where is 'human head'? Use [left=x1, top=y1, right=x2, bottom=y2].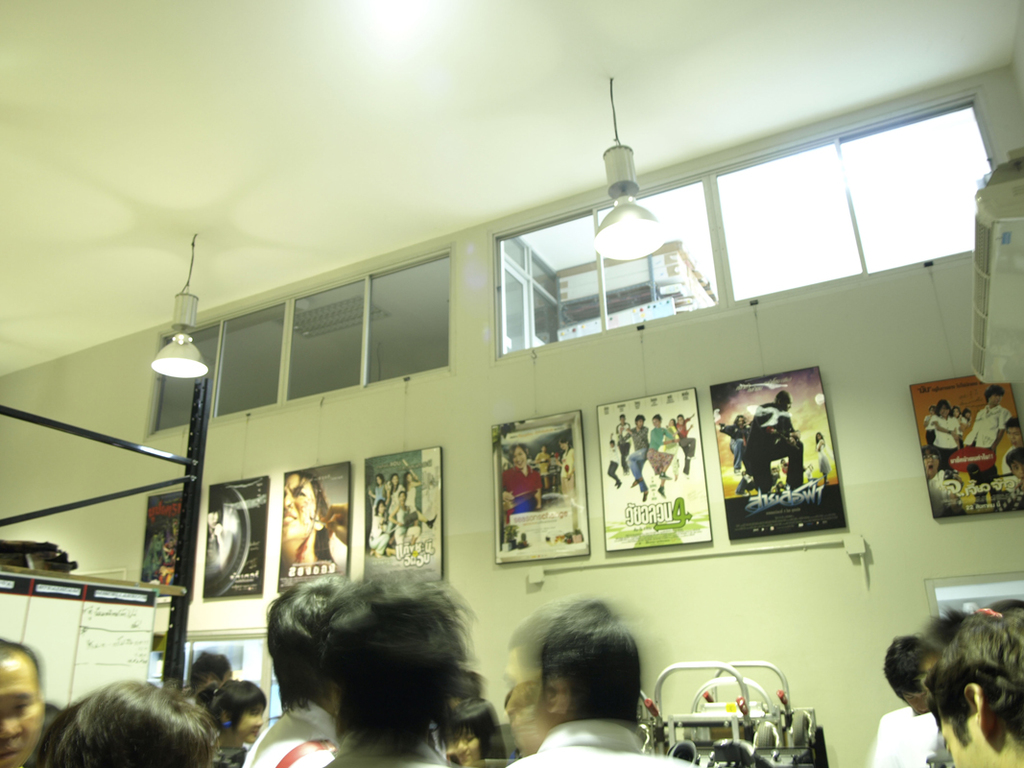
[left=1006, top=448, right=1023, bottom=478].
